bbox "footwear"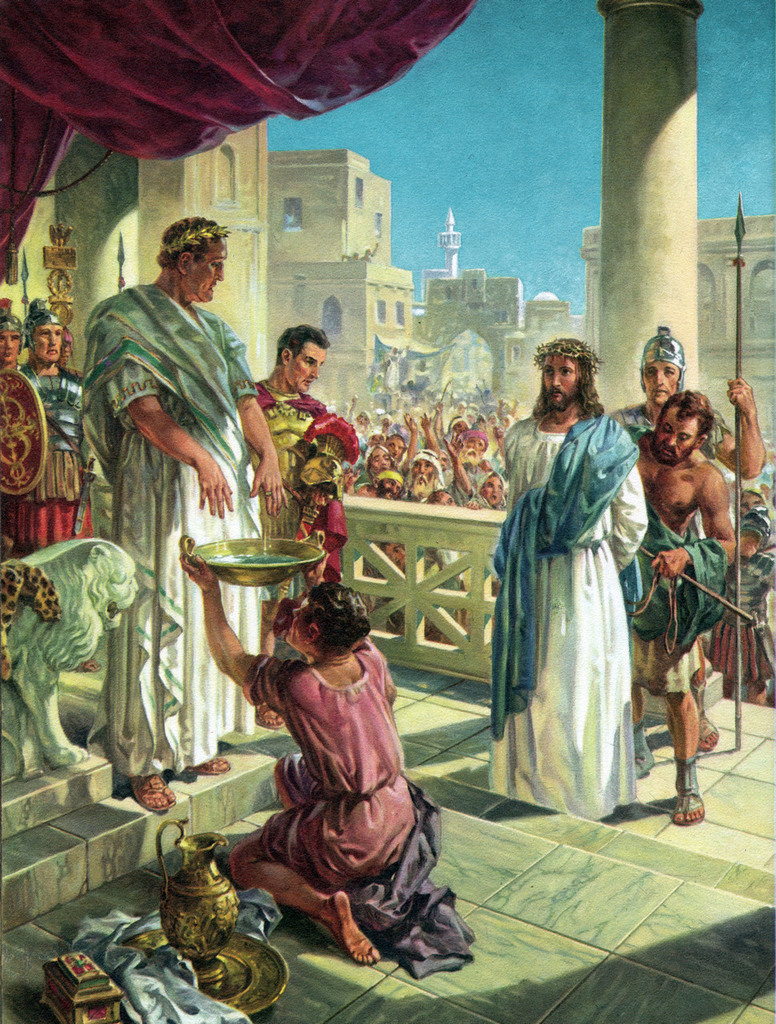
detection(694, 686, 718, 748)
